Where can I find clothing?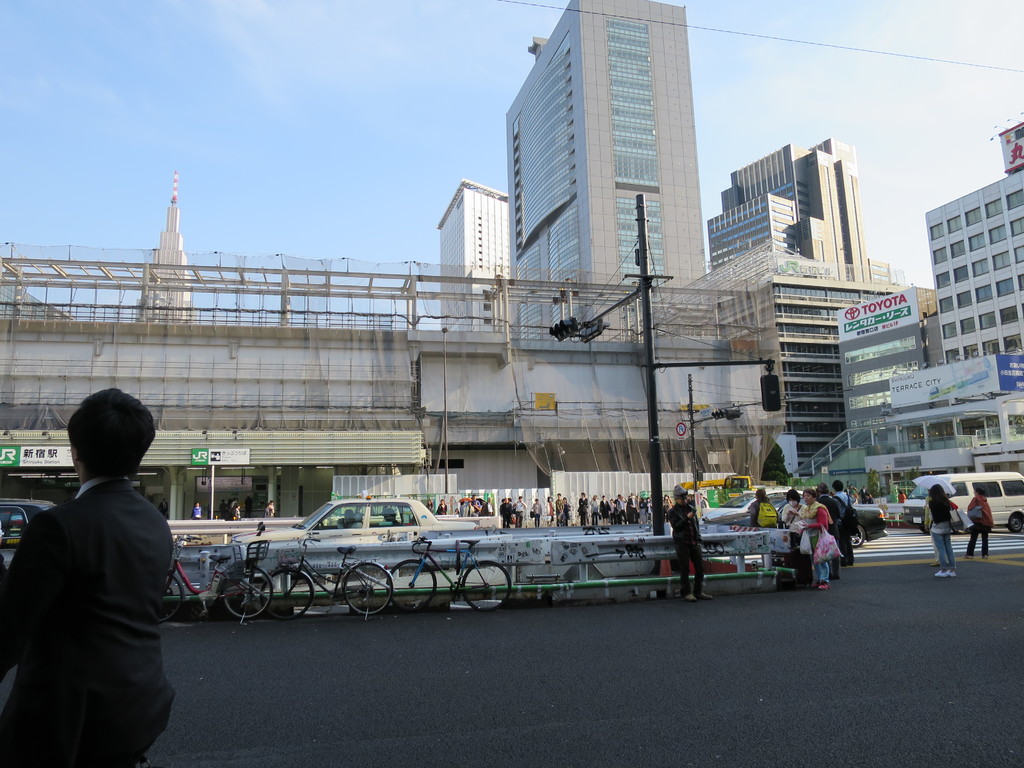
You can find it at (x1=262, y1=504, x2=278, y2=525).
